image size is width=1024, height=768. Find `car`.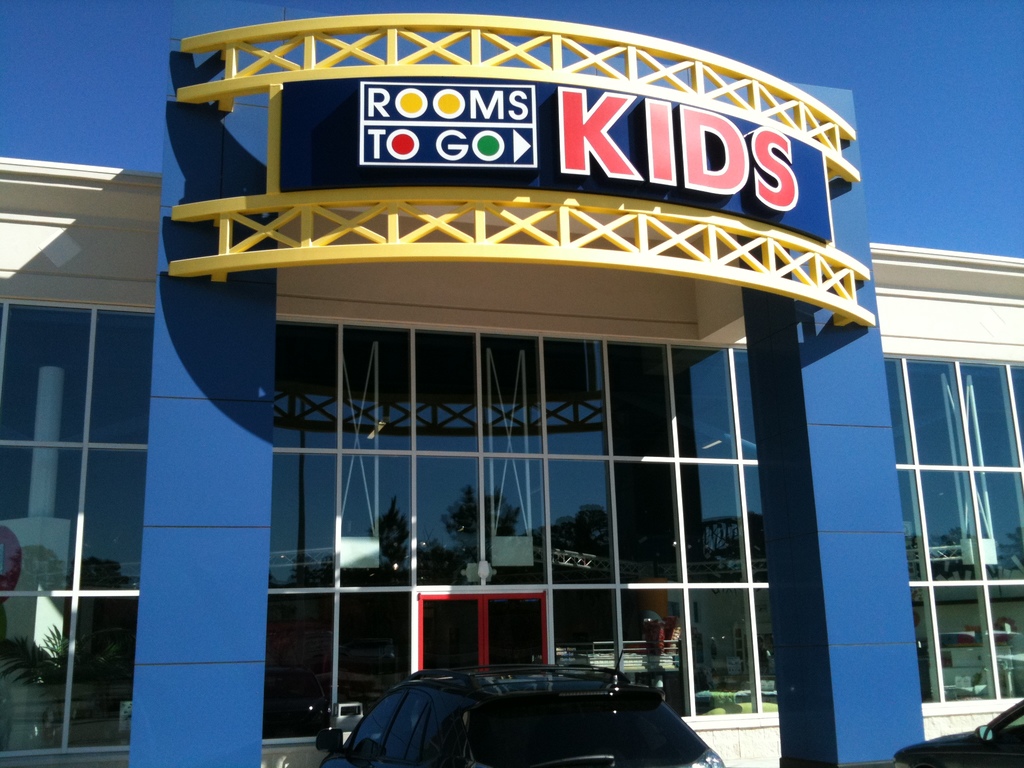
bbox(323, 660, 701, 756).
